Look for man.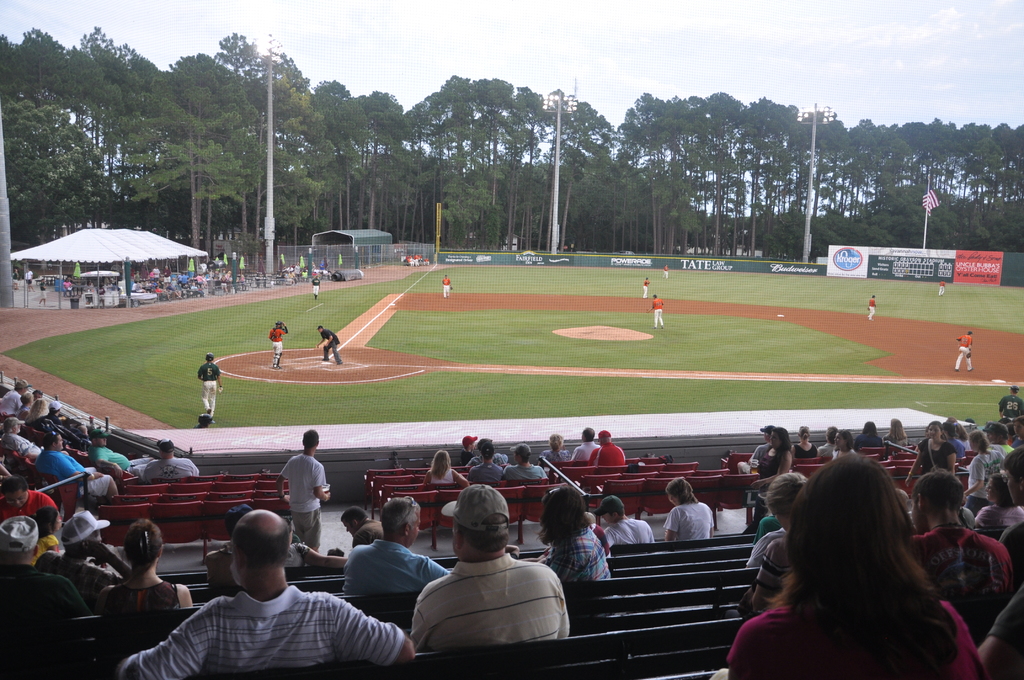
Found: (0, 413, 44, 462).
